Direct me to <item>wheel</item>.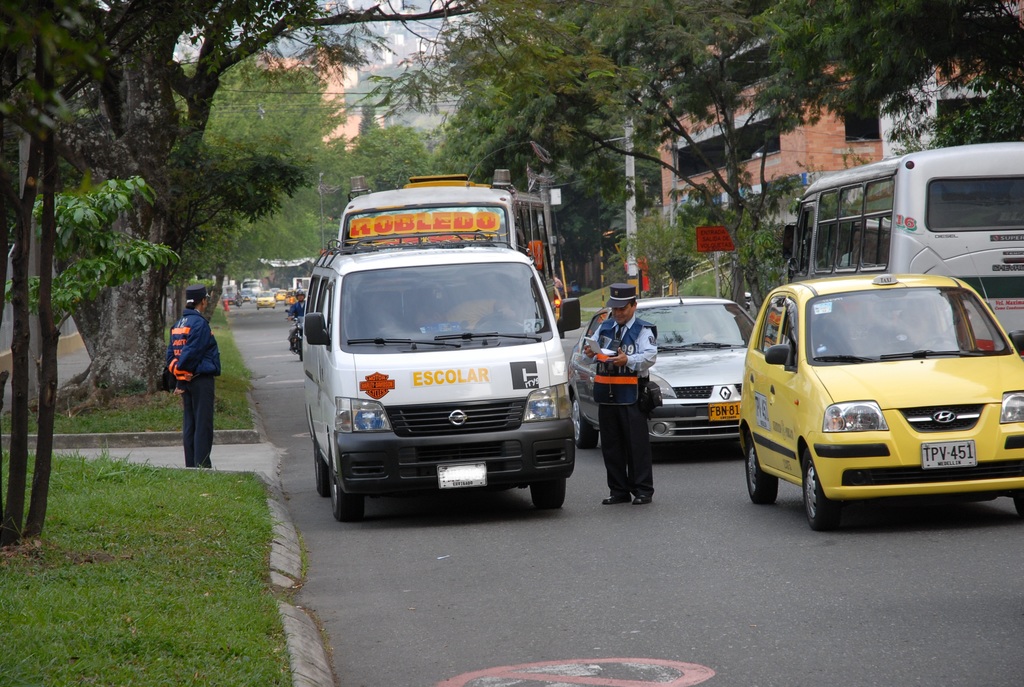
Direction: [x1=572, y1=390, x2=600, y2=450].
